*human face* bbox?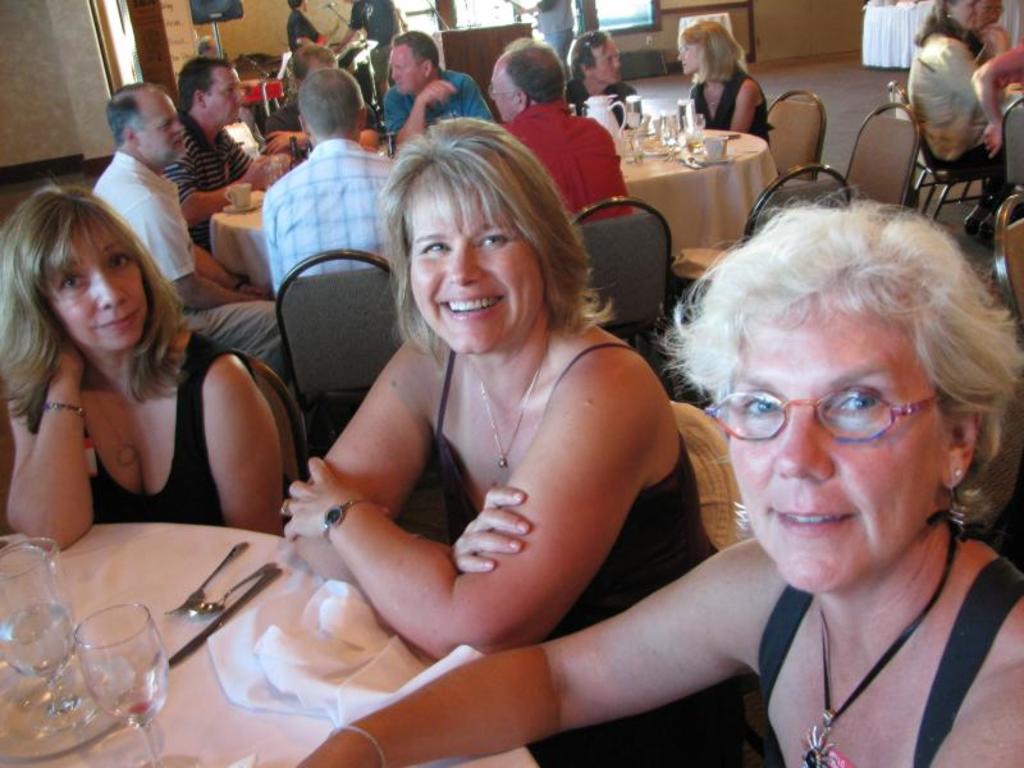
410/179/543/355
